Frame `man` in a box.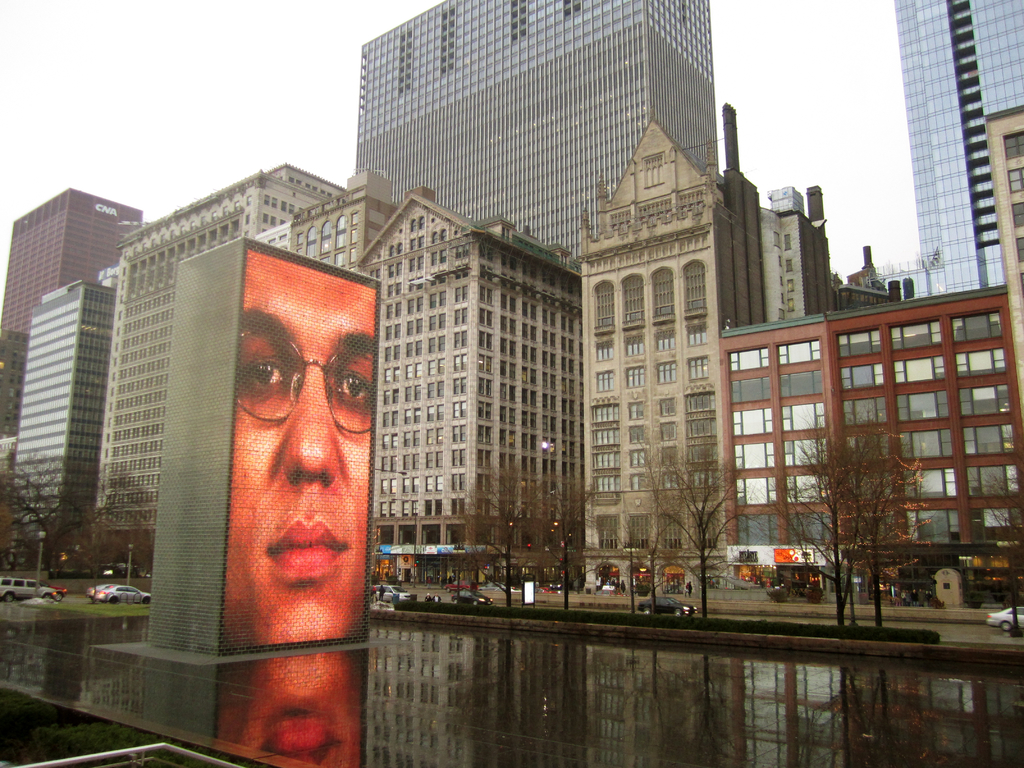
<bbox>223, 253, 378, 655</bbox>.
